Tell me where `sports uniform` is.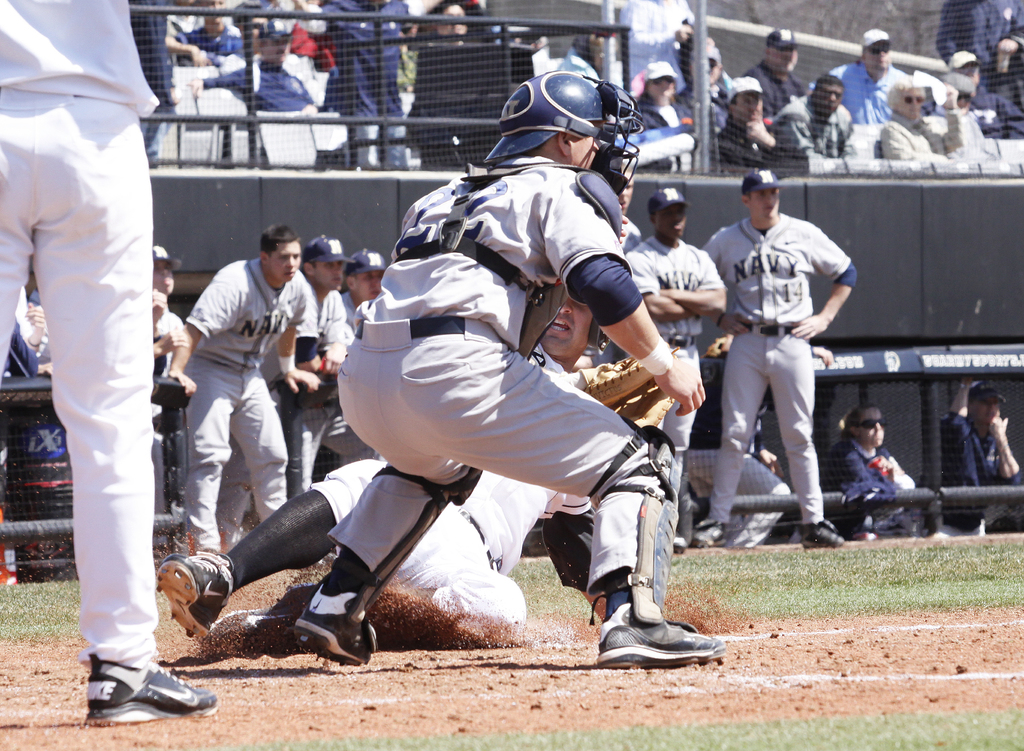
`sports uniform` is at {"left": 623, "top": 188, "right": 723, "bottom": 554}.
